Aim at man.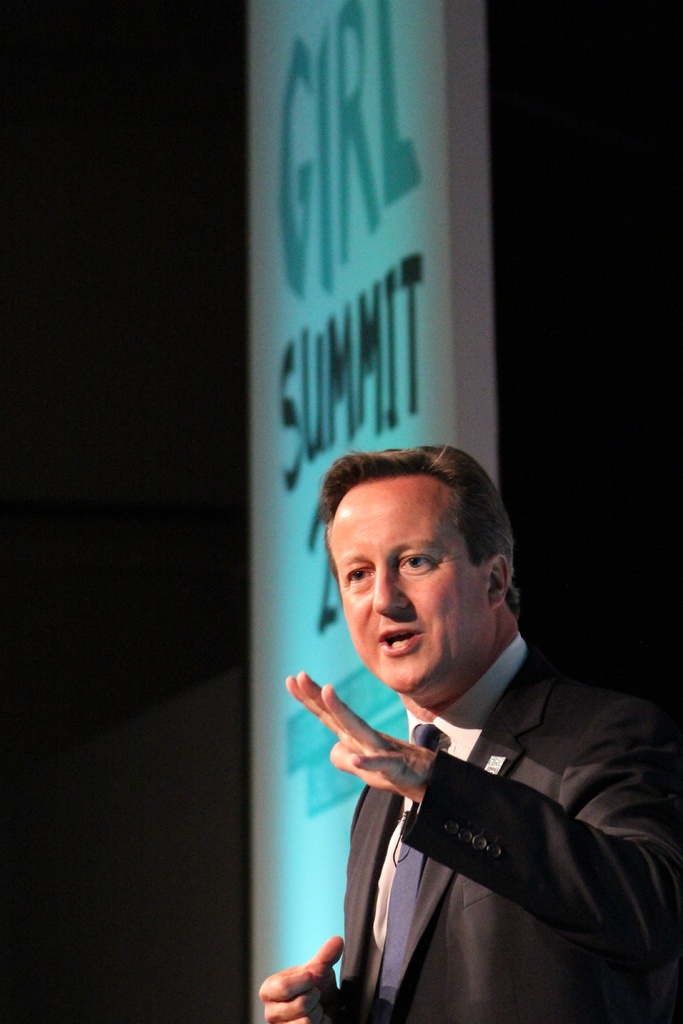
Aimed at Rect(300, 490, 671, 1021).
